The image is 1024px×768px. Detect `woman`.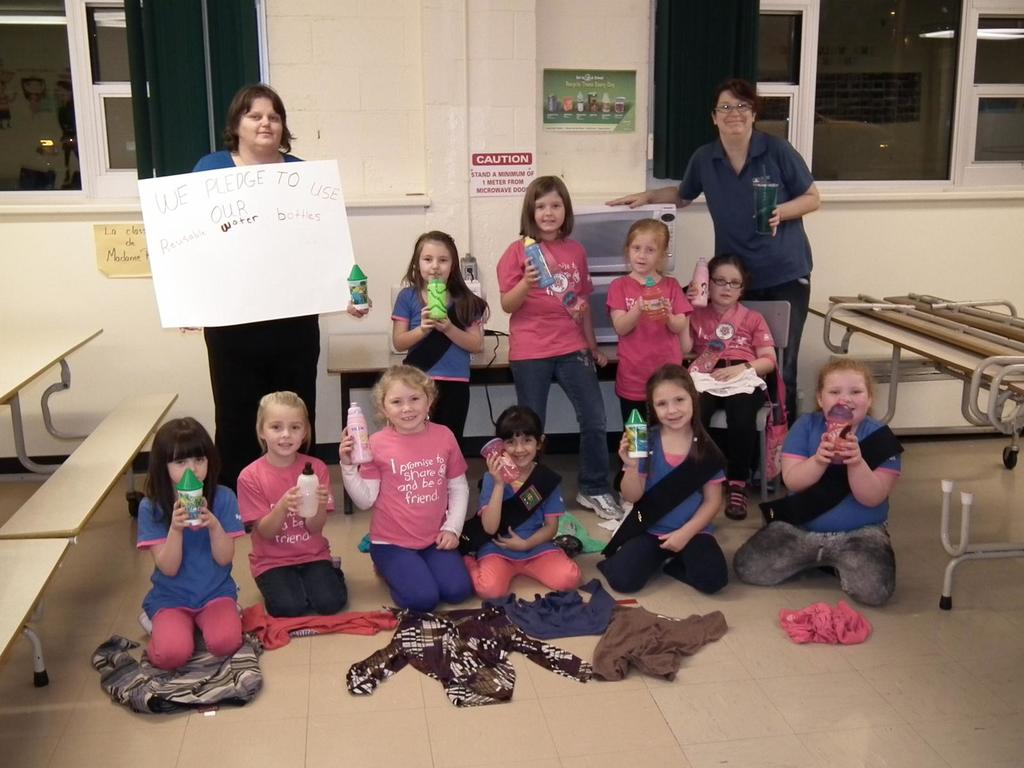
Detection: BBox(602, 74, 824, 431).
